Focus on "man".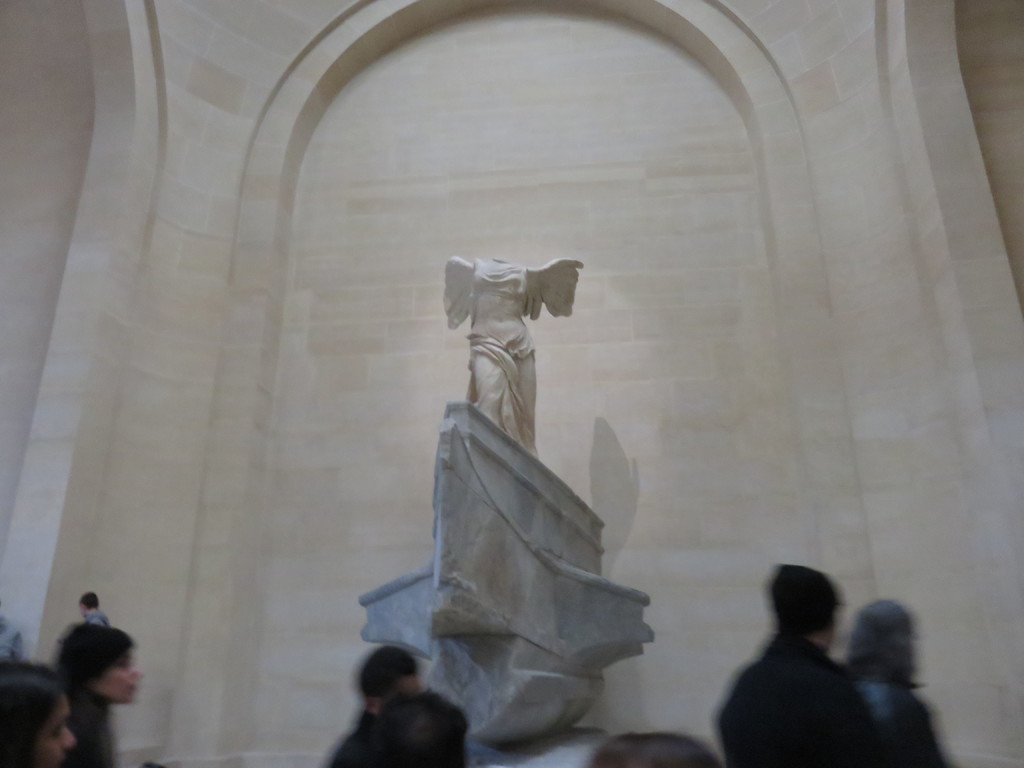
Focused at <bbox>324, 651, 451, 755</bbox>.
